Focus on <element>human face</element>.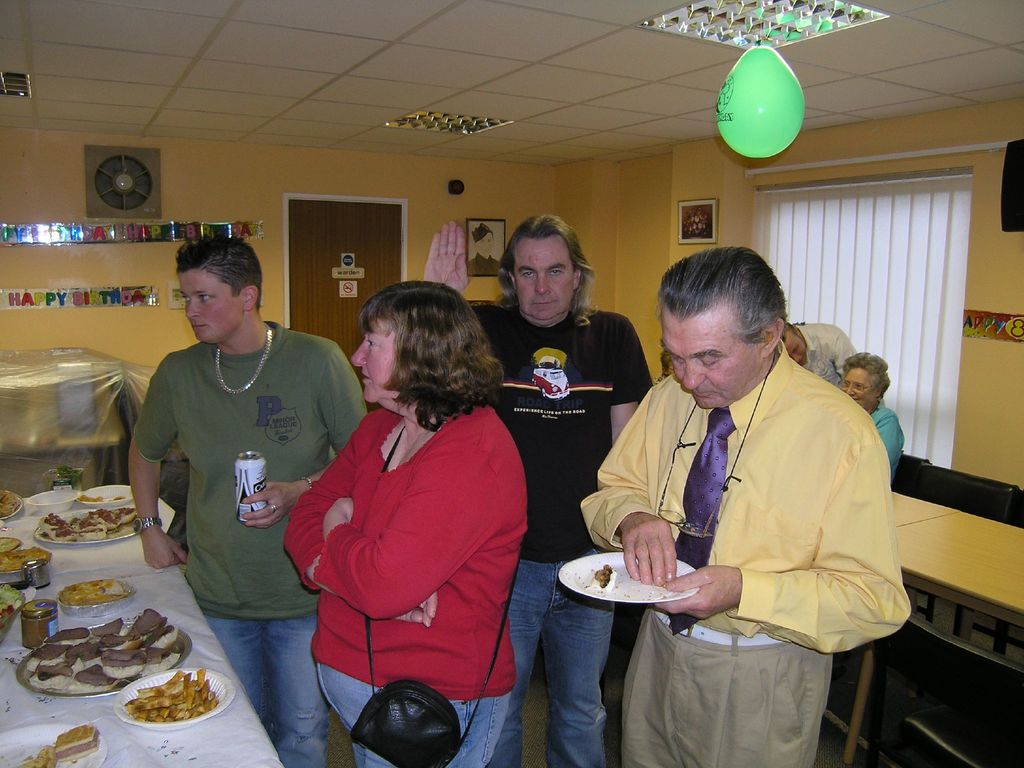
Focused at <box>516,236,575,321</box>.
